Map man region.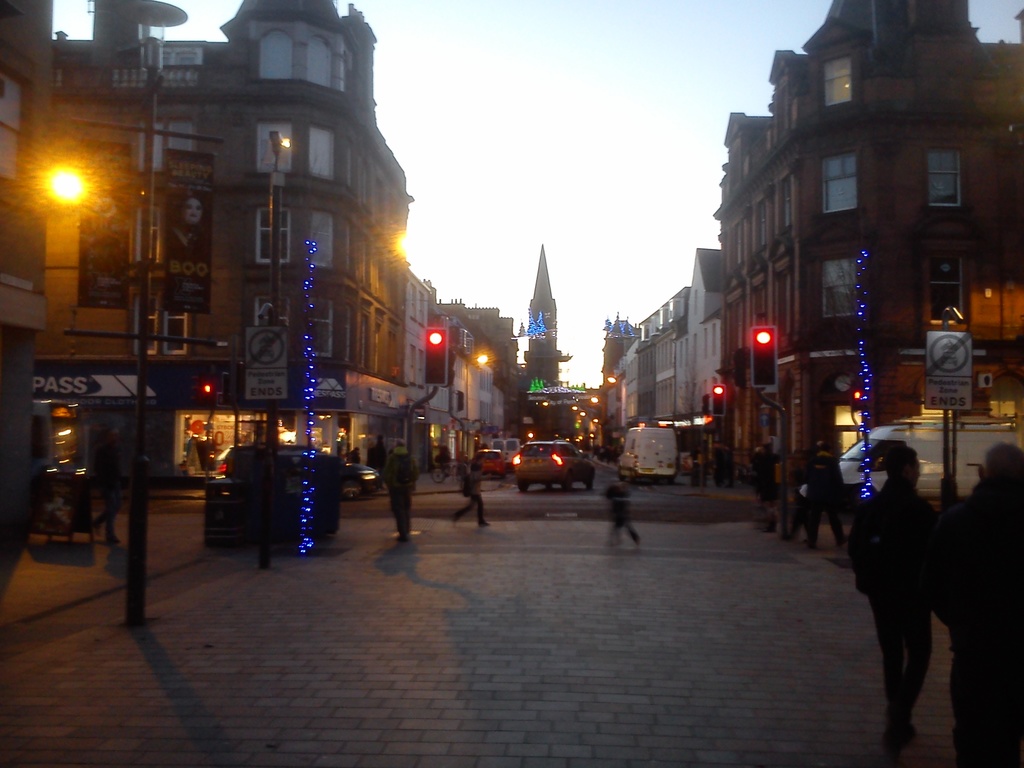
Mapped to box(931, 445, 1023, 767).
